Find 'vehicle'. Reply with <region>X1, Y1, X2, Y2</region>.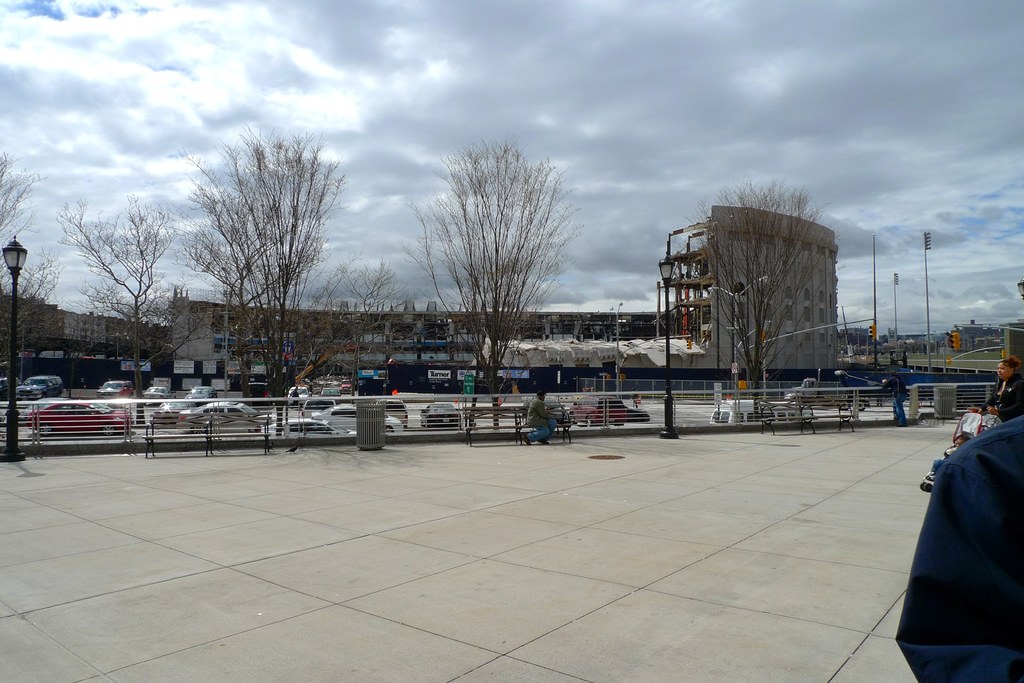
<region>178, 398, 269, 435</region>.
